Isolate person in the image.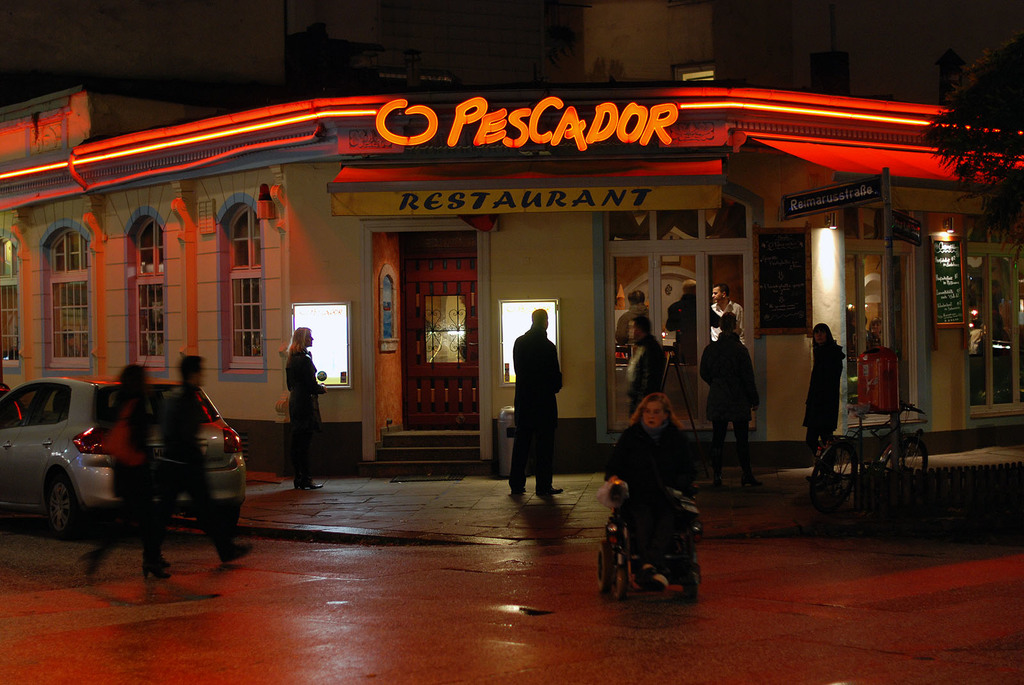
Isolated region: box=[698, 310, 764, 493].
